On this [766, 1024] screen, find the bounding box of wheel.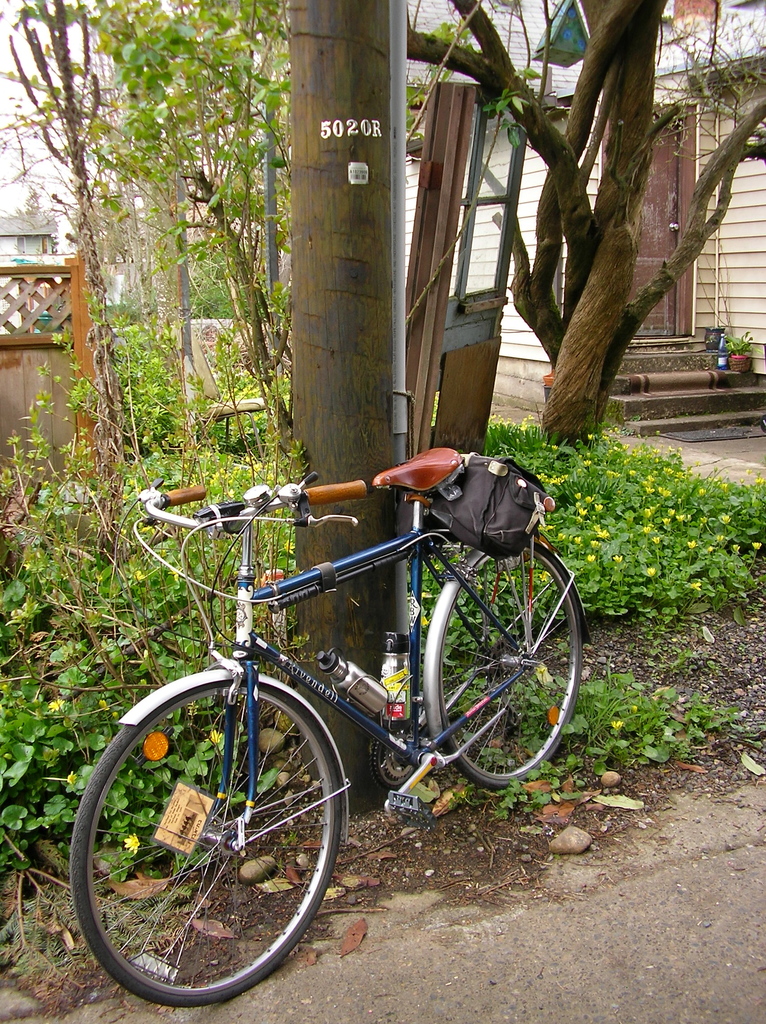
Bounding box: 67:675:348:1000.
